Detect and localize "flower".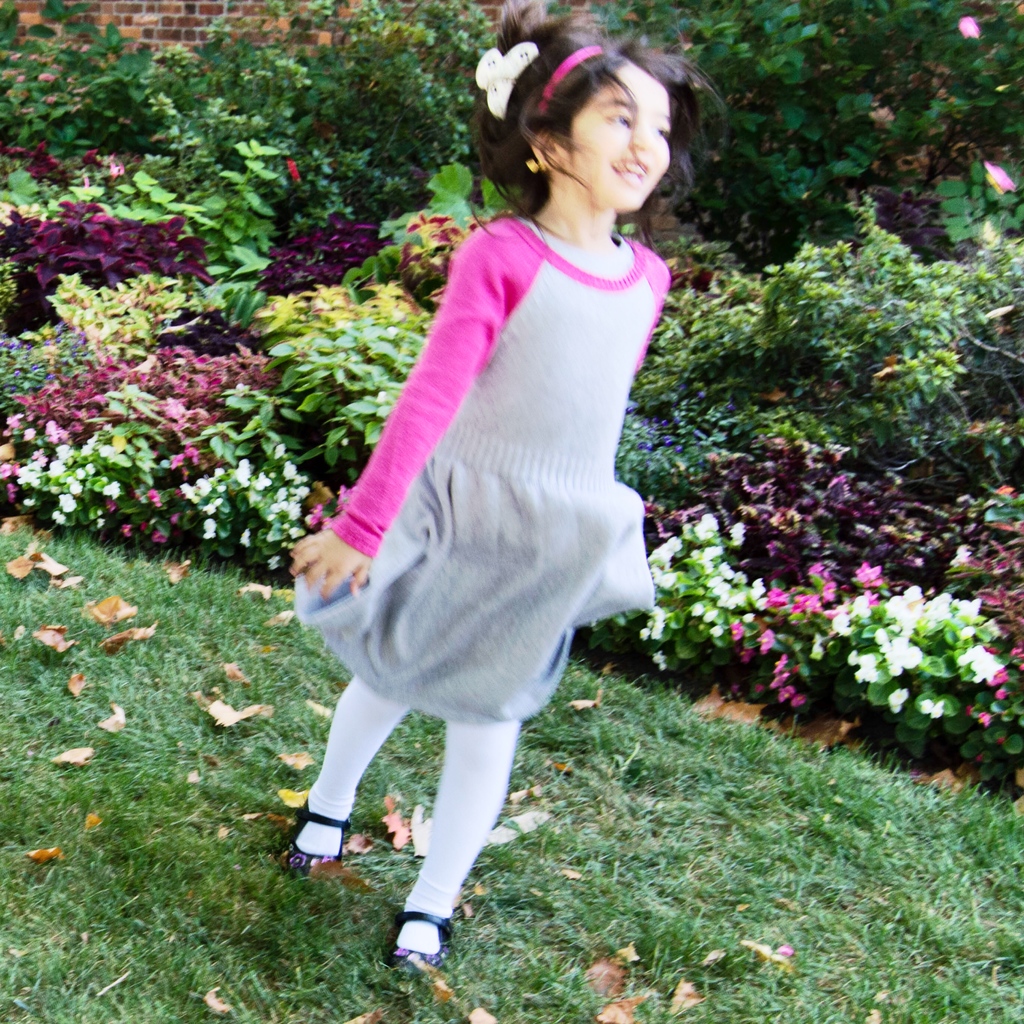
Localized at [52, 442, 75, 456].
